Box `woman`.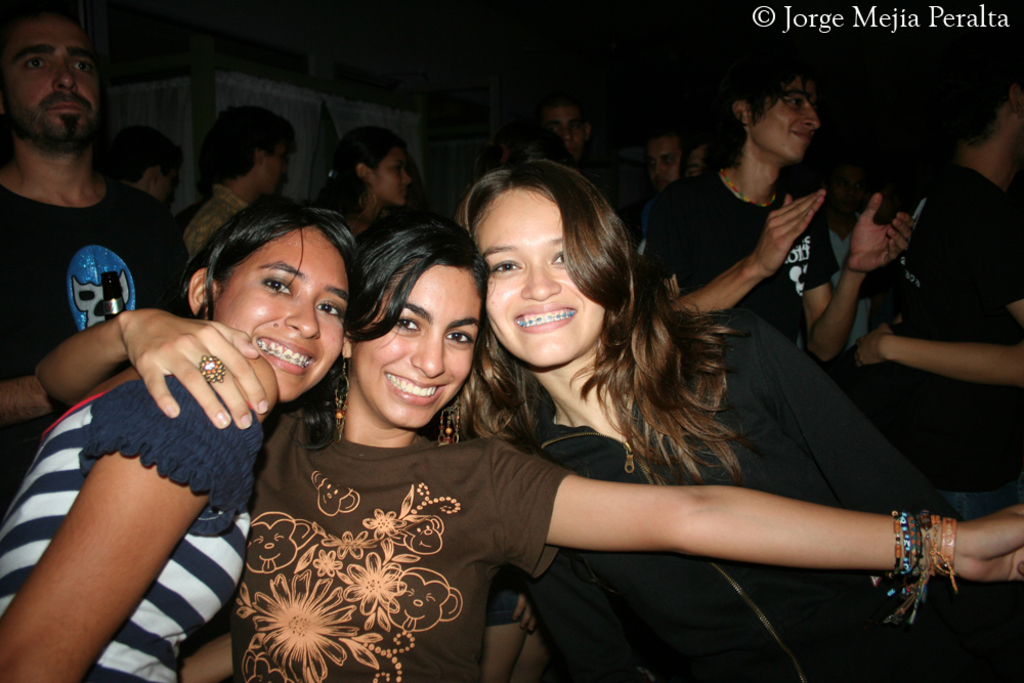
0,200,357,682.
